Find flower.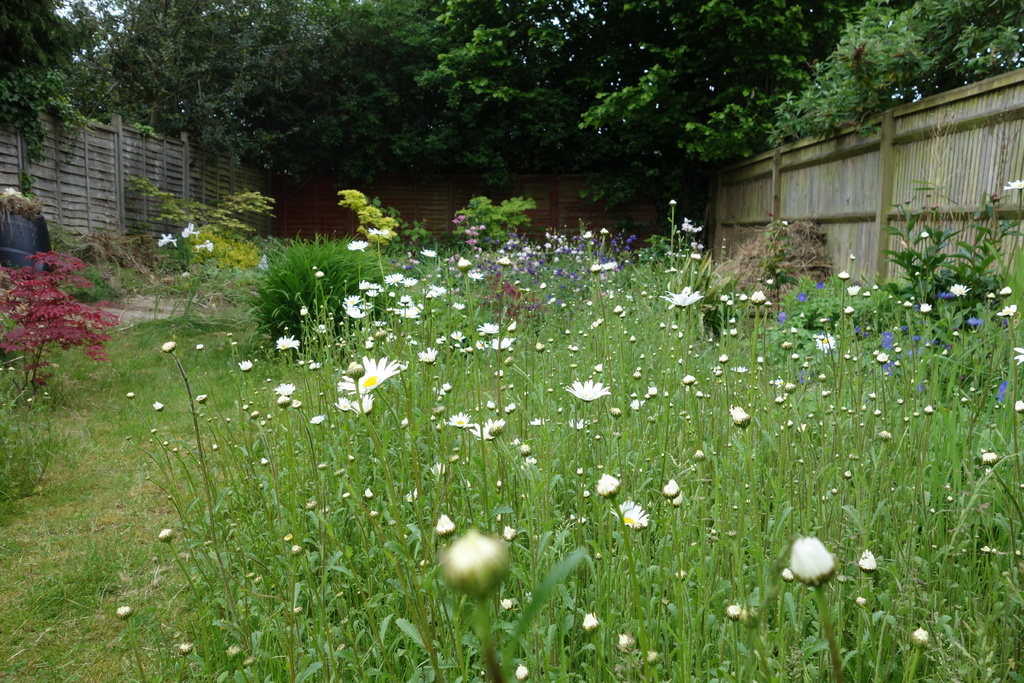
box=[660, 477, 684, 500].
